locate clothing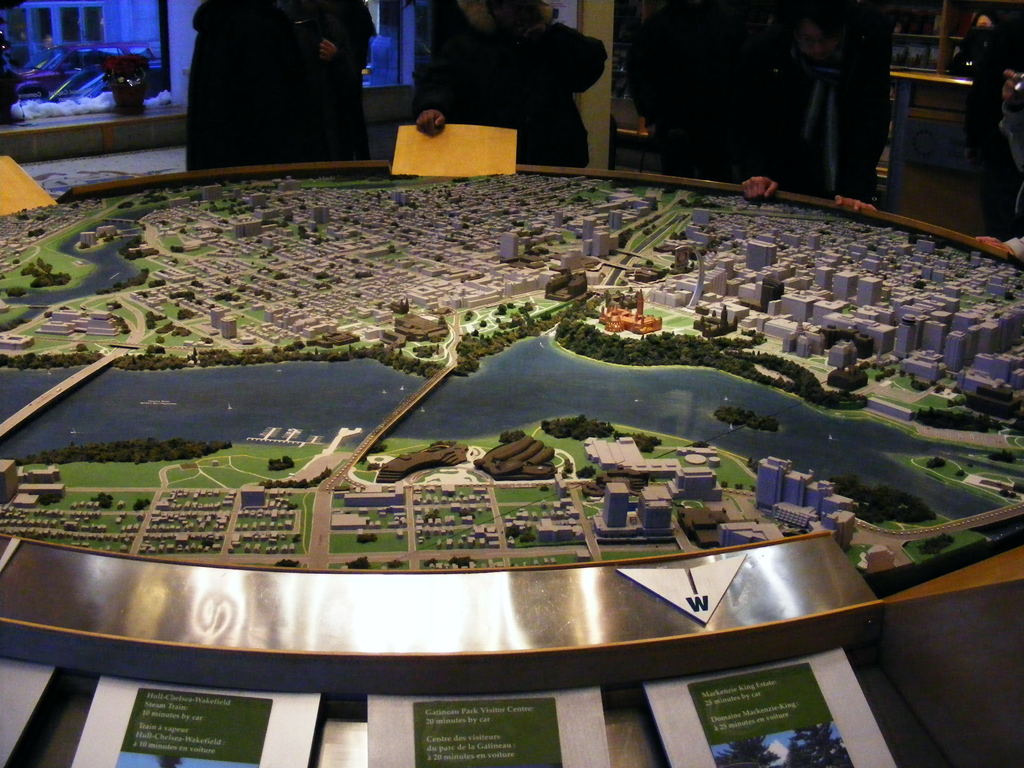
(left=739, top=26, right=892, bottom=202)
